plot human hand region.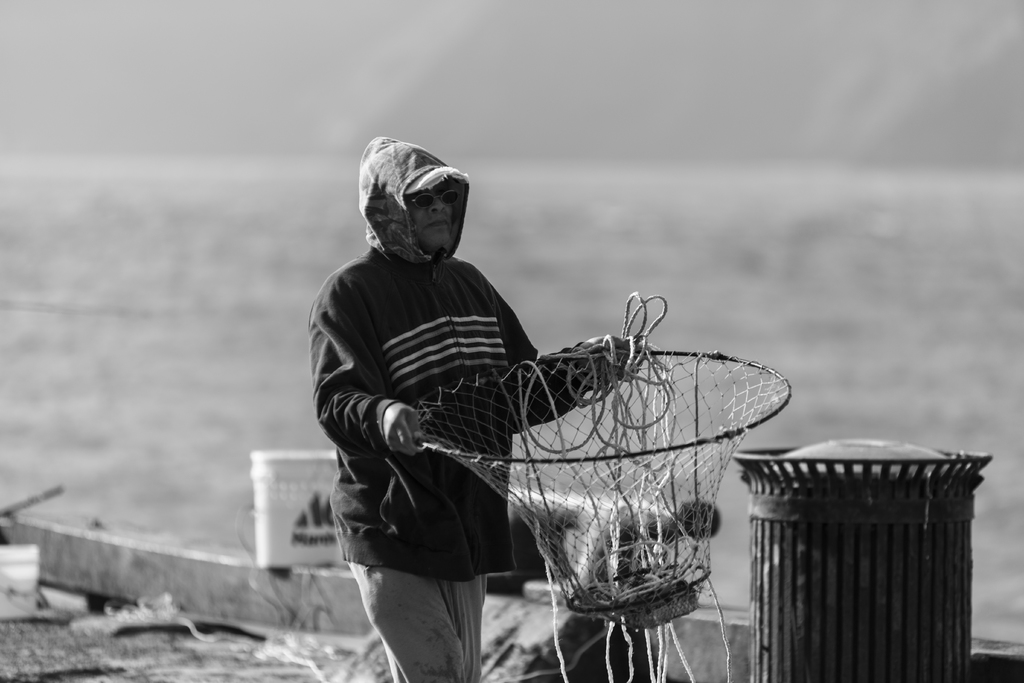
Plotted at bbox=[385, 400, 424, 457].
